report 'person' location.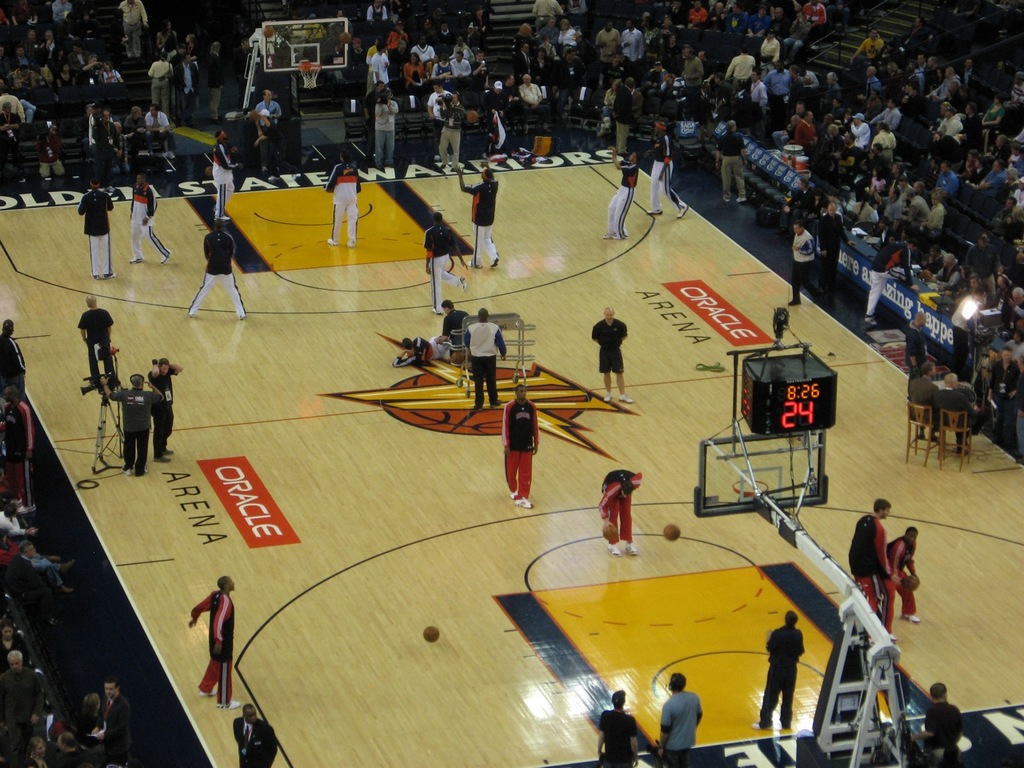
Report: <bbox>78, 178, 114, 278</bbox>.
